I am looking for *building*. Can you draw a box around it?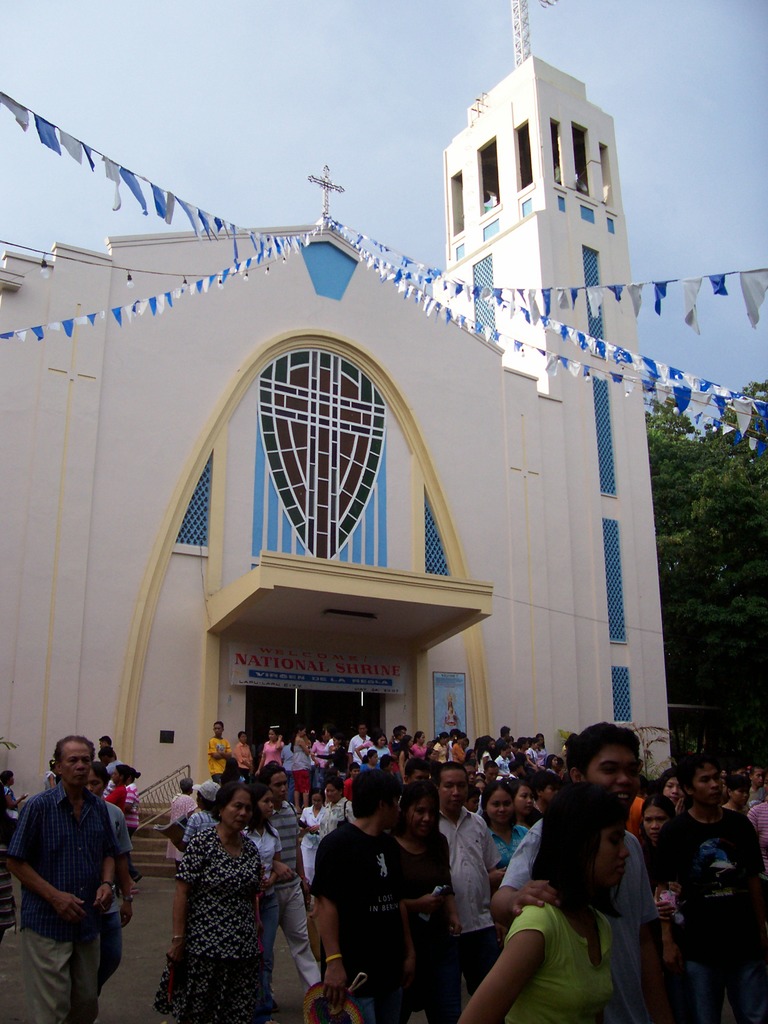
Sure, the bounding box is BBox(0, 13, 692, 920).
